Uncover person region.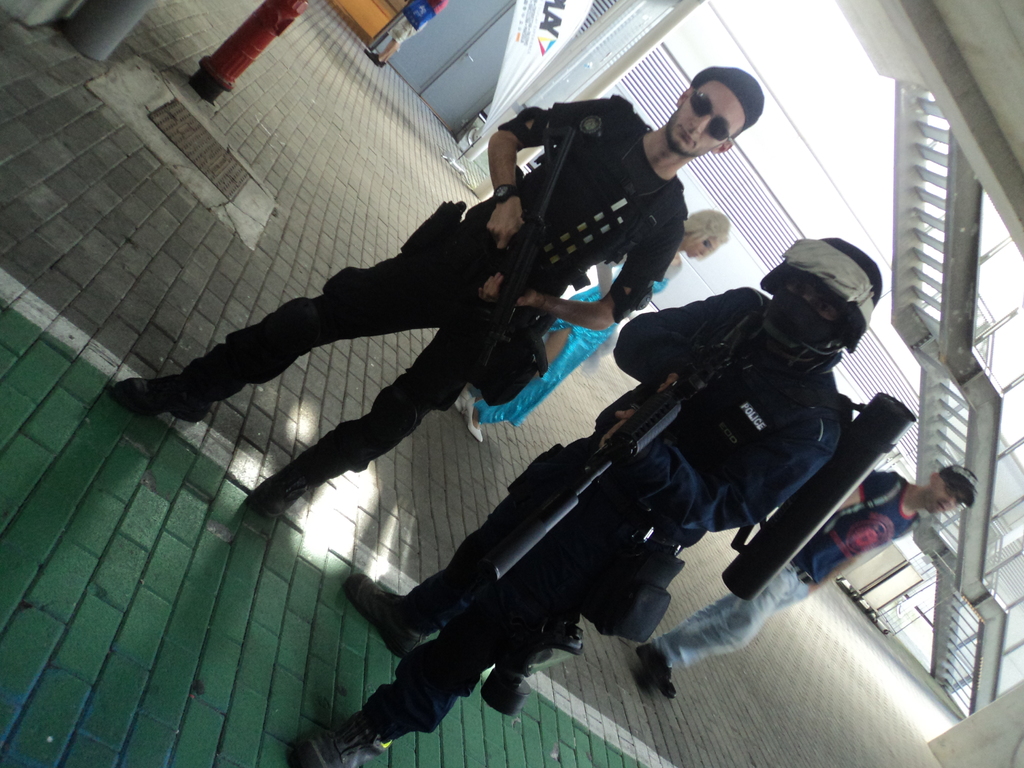
Uncovered: (x1=116, y1=65, x2=762, y2=518).
